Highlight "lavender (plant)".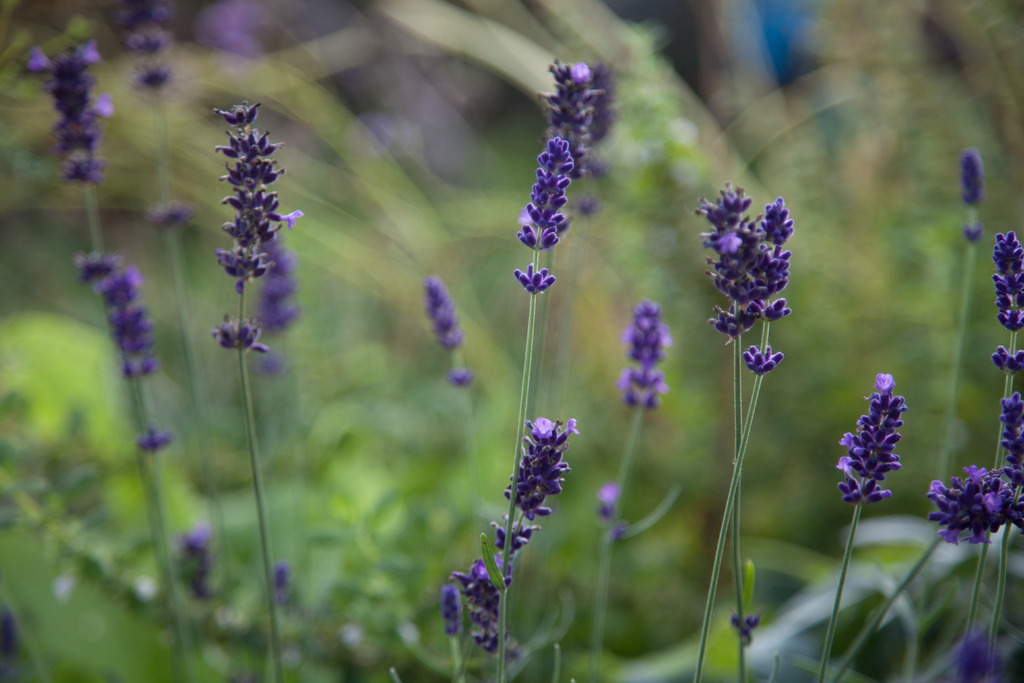
Highlighted region: {"x1": 952, "y1": 150, "x2": 986, "y2": 240}.
